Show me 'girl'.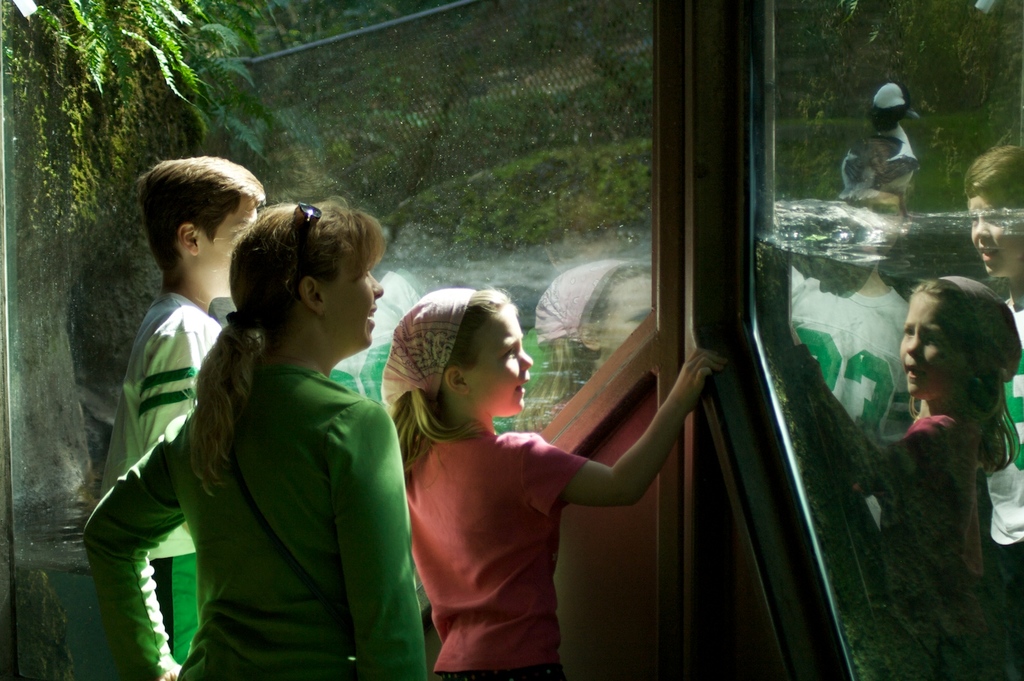
'girl' is here: (left=380, top=268, right=742, bottom=680).
